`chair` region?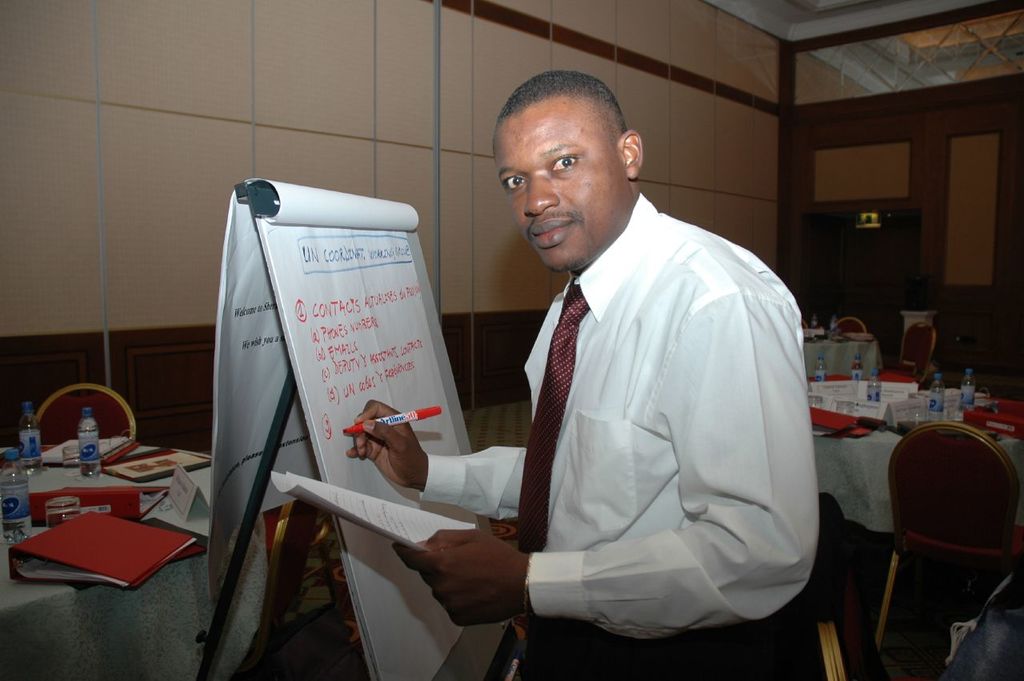
(830,317,869,338)
